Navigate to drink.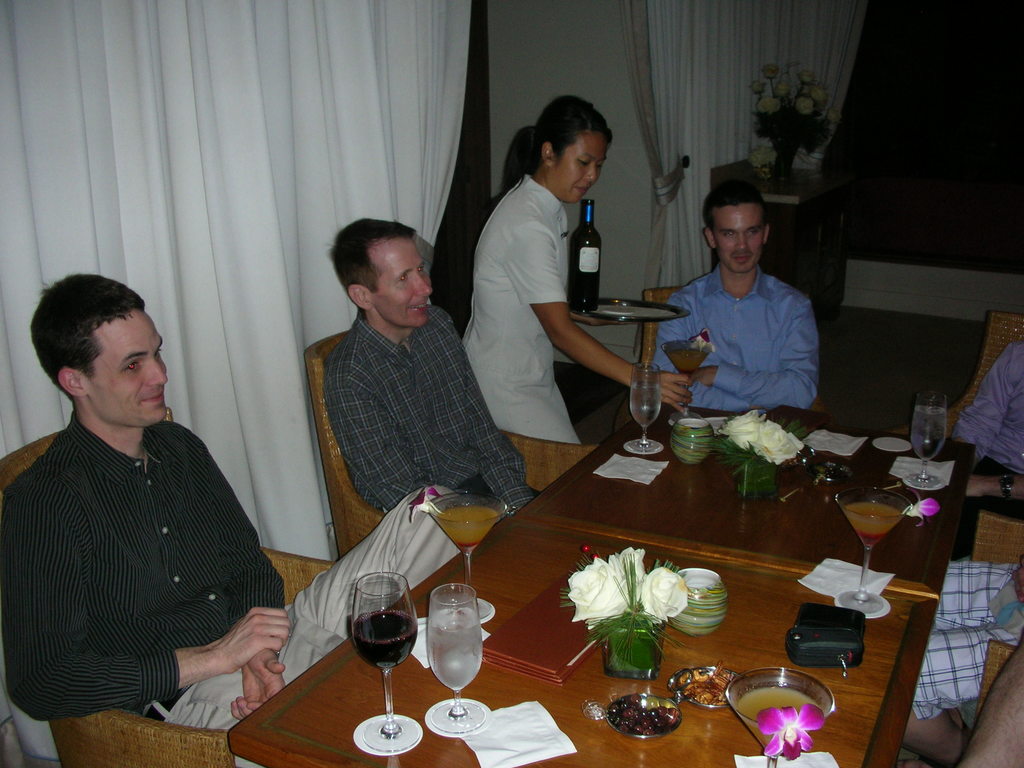
Navigation target: {"x1": 428, "y1": 604, "x2": 483, "y2": 691}.
